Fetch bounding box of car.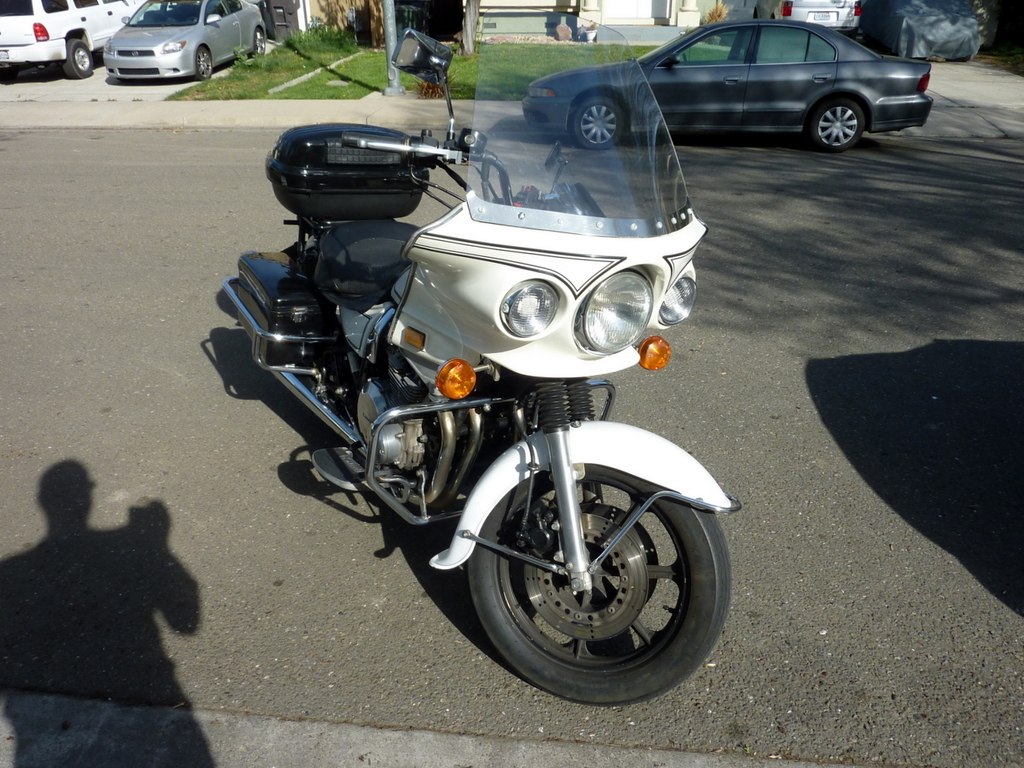
Bbox: <region>862, 0, 984, 60</region>.
